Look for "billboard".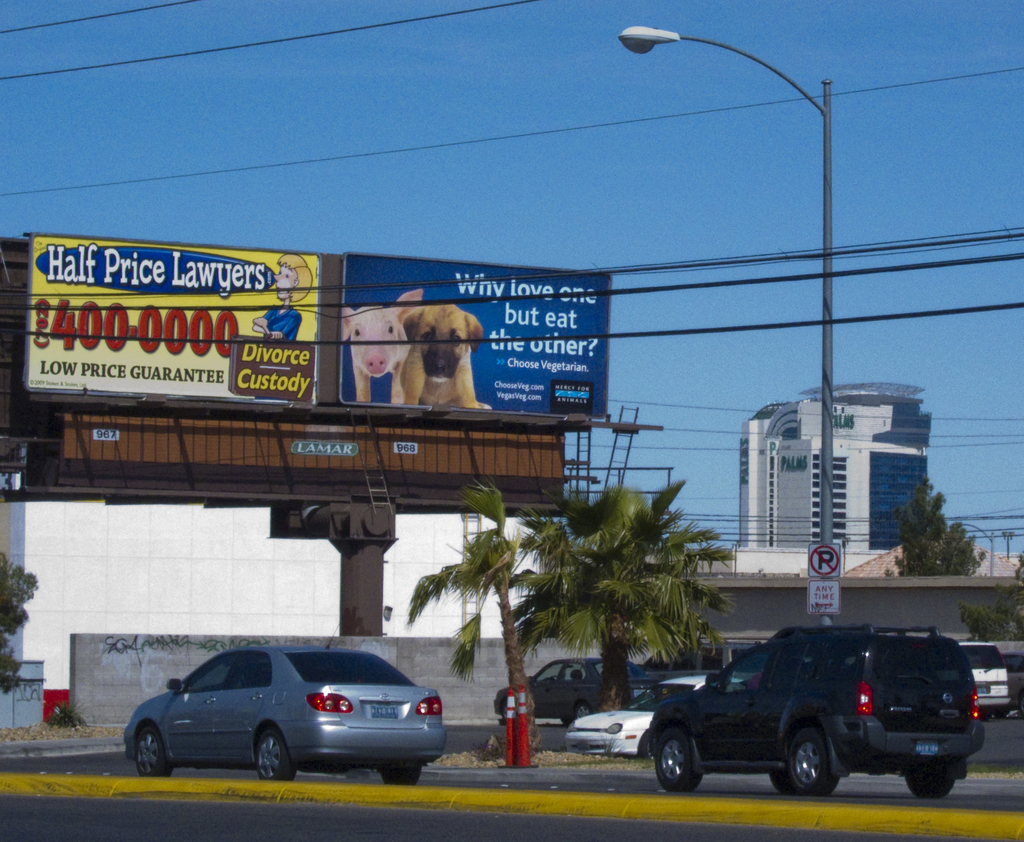
Found: select_region(335, 257, 611, 422).
